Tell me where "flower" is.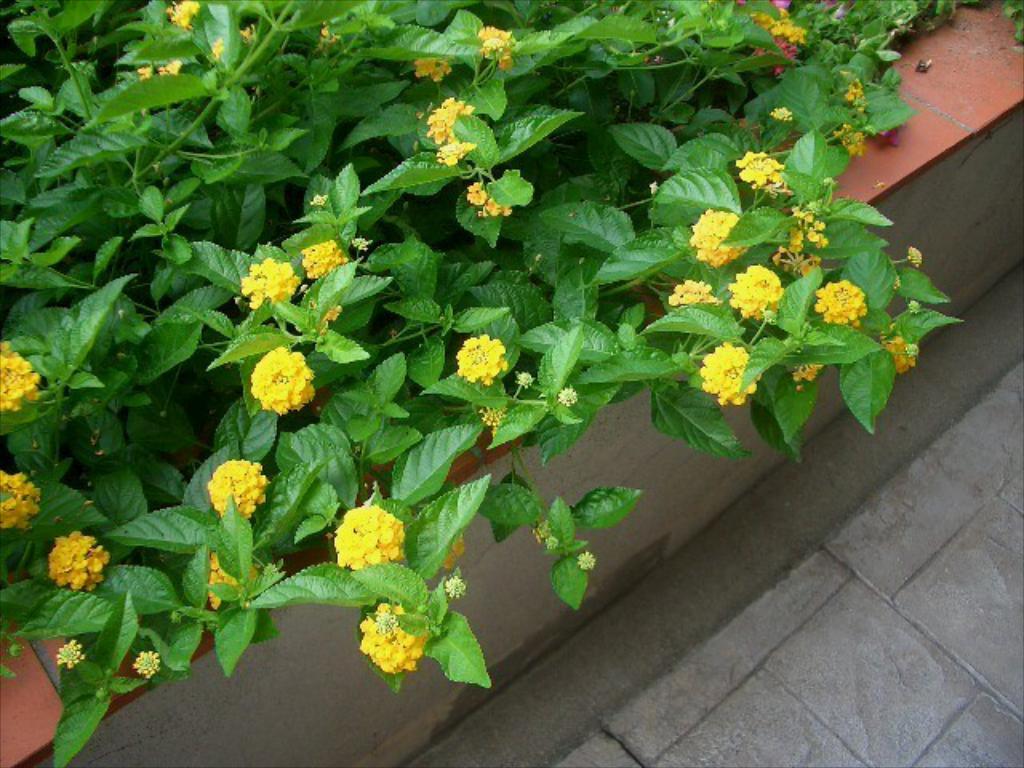
"flower" is at locate(0, 470, 46, 533).
